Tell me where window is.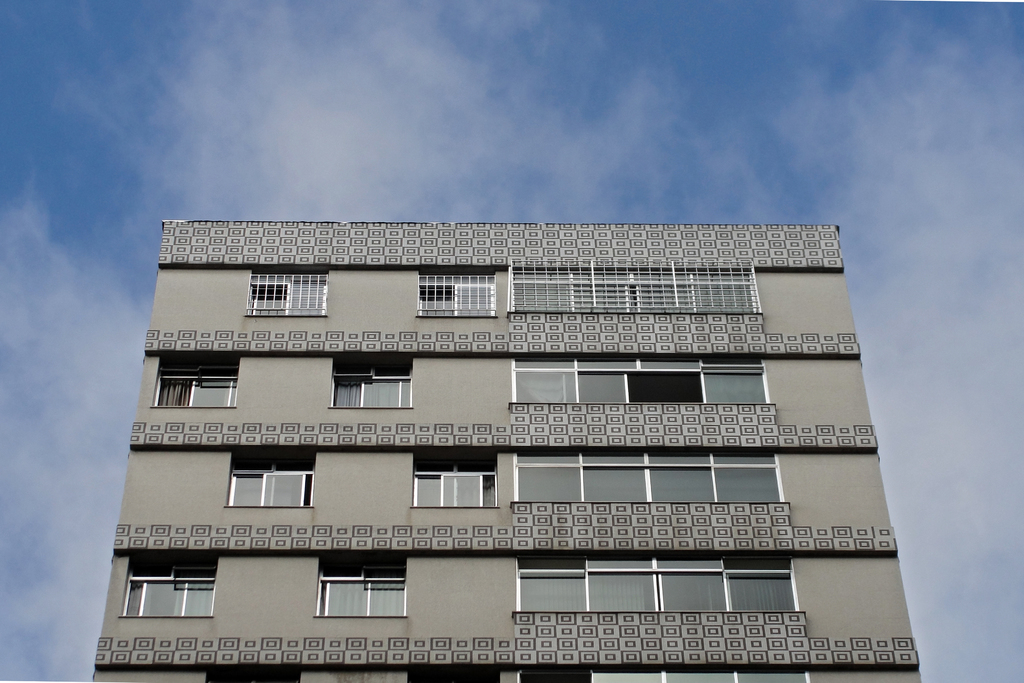
window is at pyautogui.locateOnScreen(254, 273, 323, 308).
